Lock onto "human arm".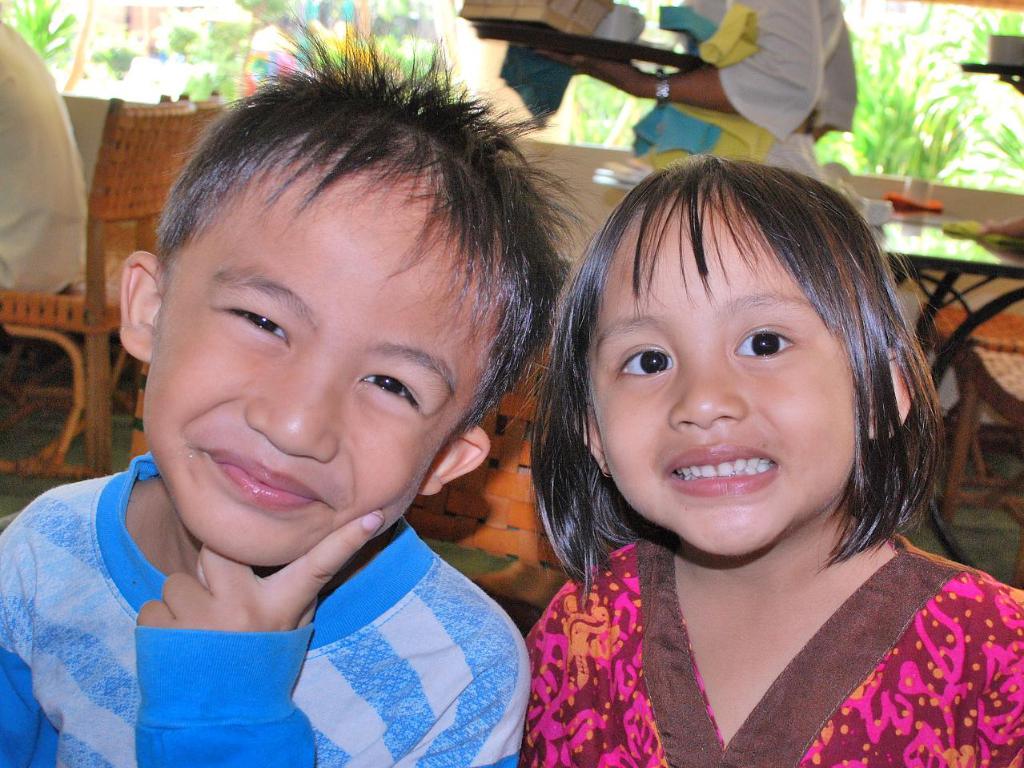
Locked: (x1=131, y1=513, x2=385, y2=767).
